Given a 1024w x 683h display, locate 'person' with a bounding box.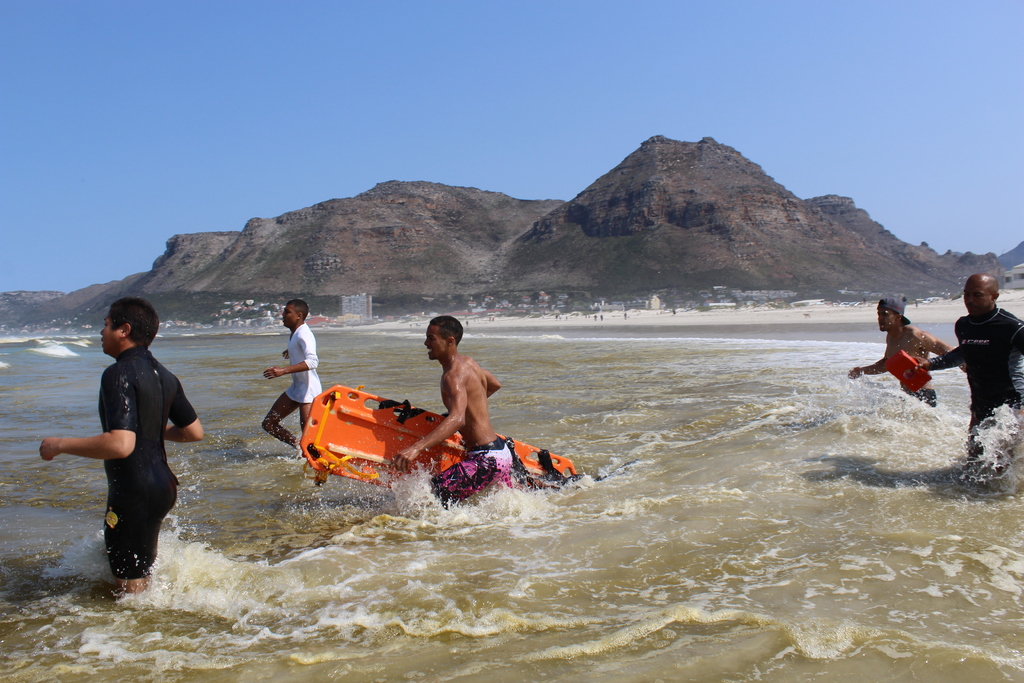
Located: [40, 300, 208, 599].
